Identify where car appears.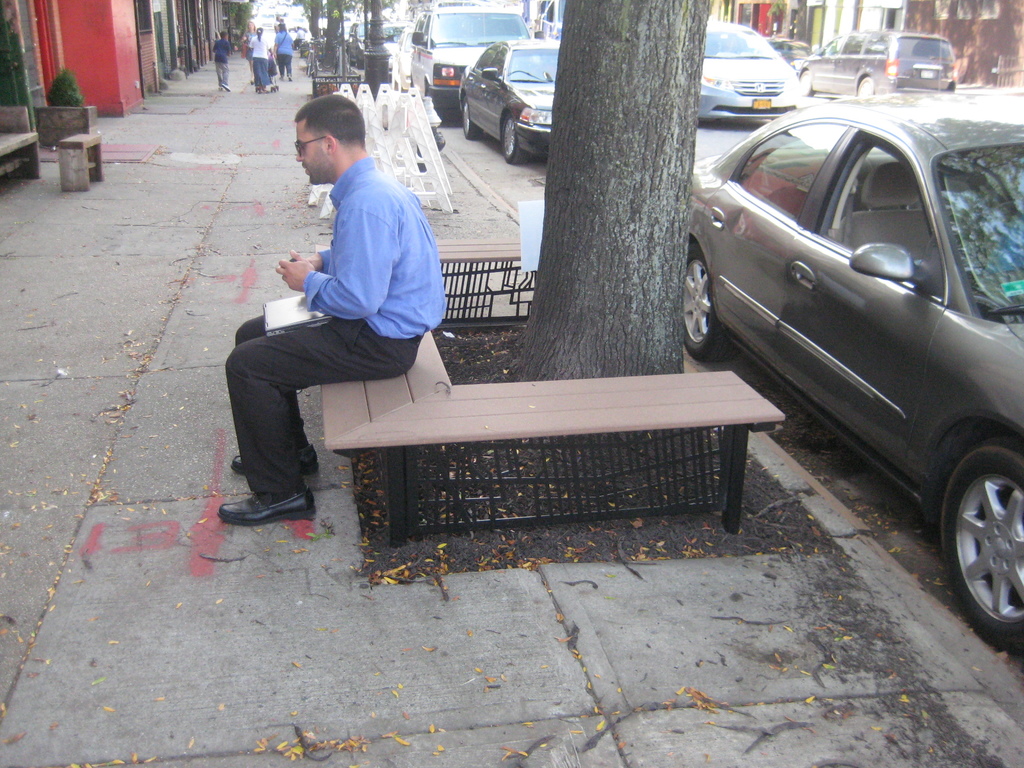
Appears at <box>451,35,562,166</box>.
